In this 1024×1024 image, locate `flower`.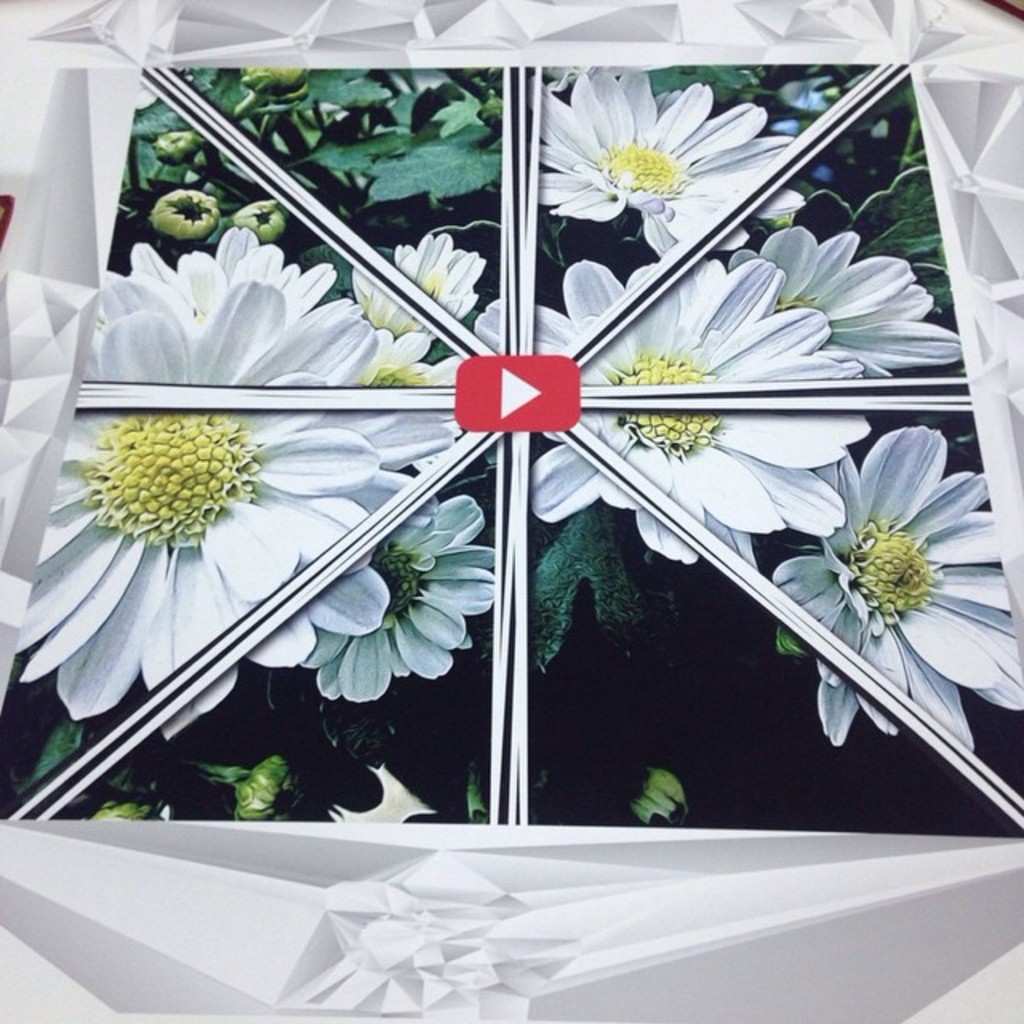
Bounding box: (245,72,298,93).
